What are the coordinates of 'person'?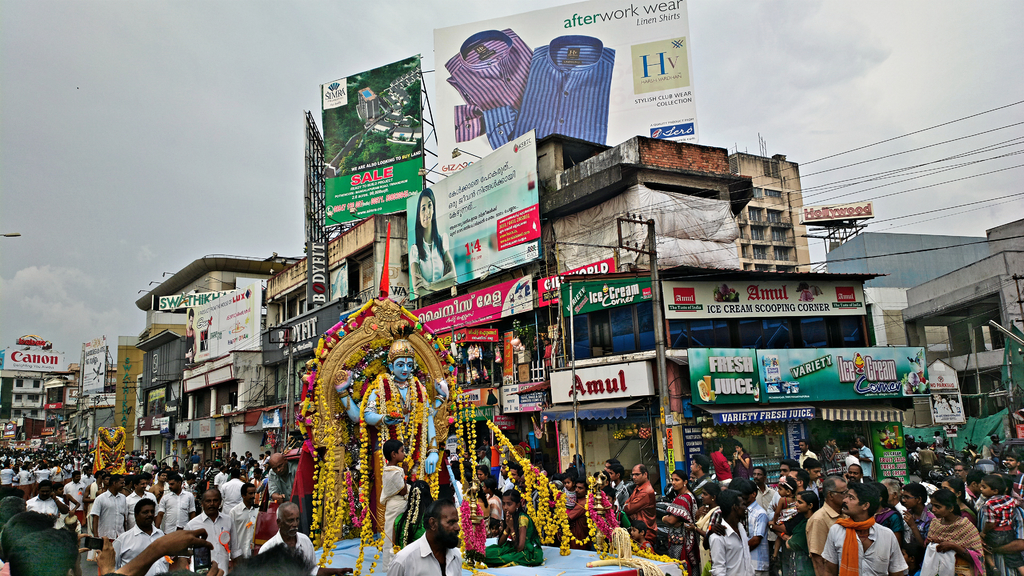
(x1=824, y1=475, x2=900, y2=575).
